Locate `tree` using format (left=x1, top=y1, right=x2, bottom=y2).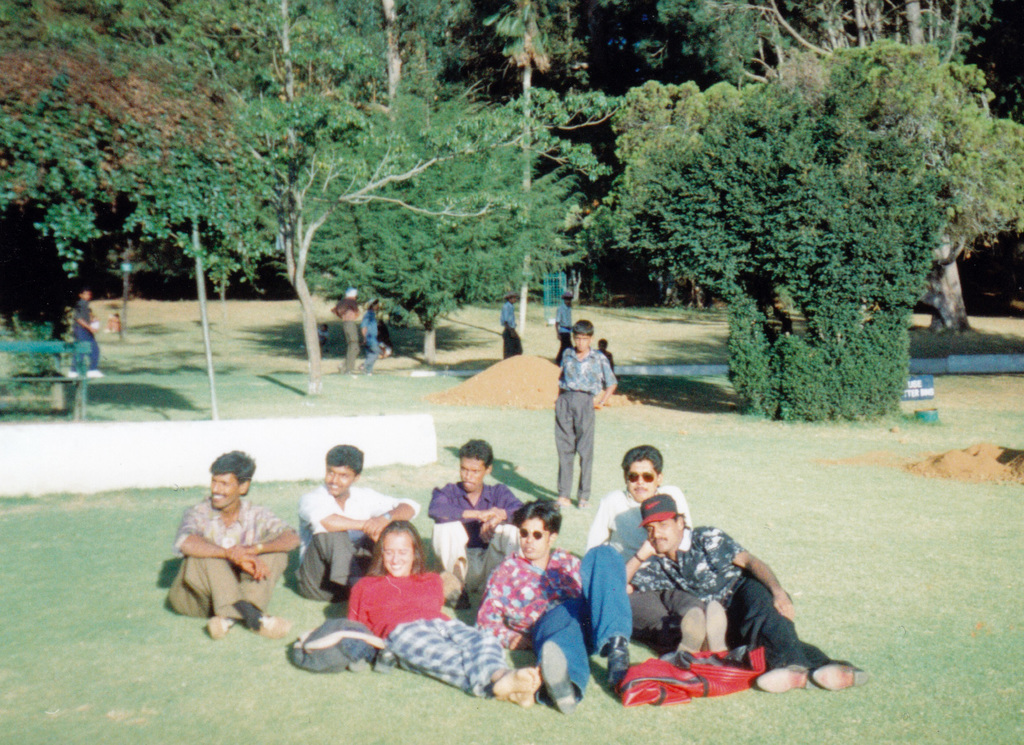
(left=326, top=0, right=454, bottom=322).
